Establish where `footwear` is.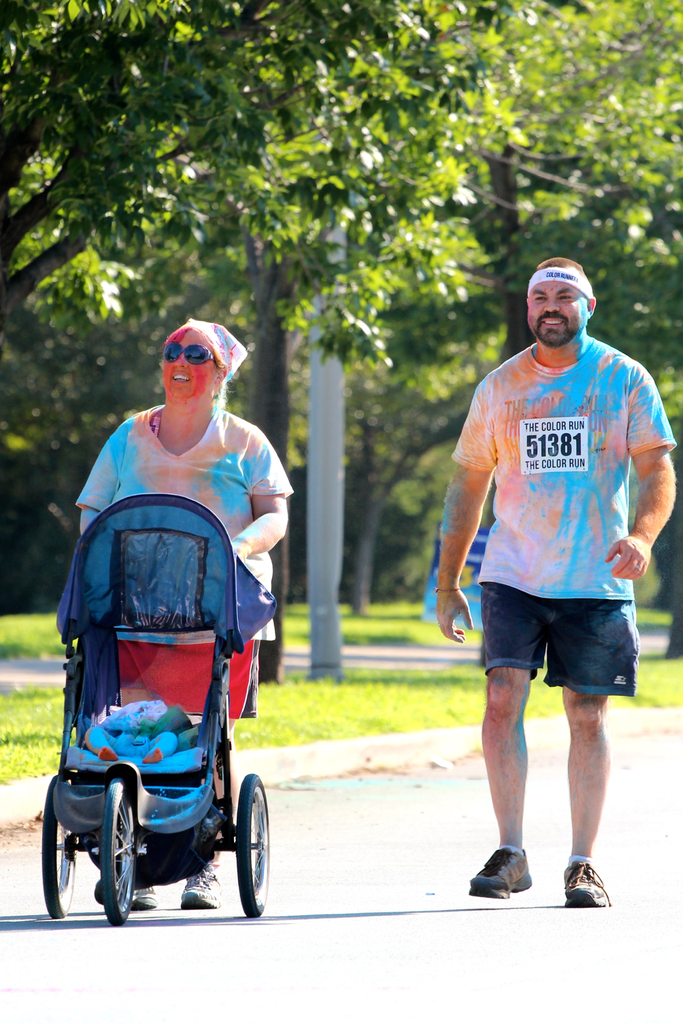
Established at box=[128, 873, 158, 908].
